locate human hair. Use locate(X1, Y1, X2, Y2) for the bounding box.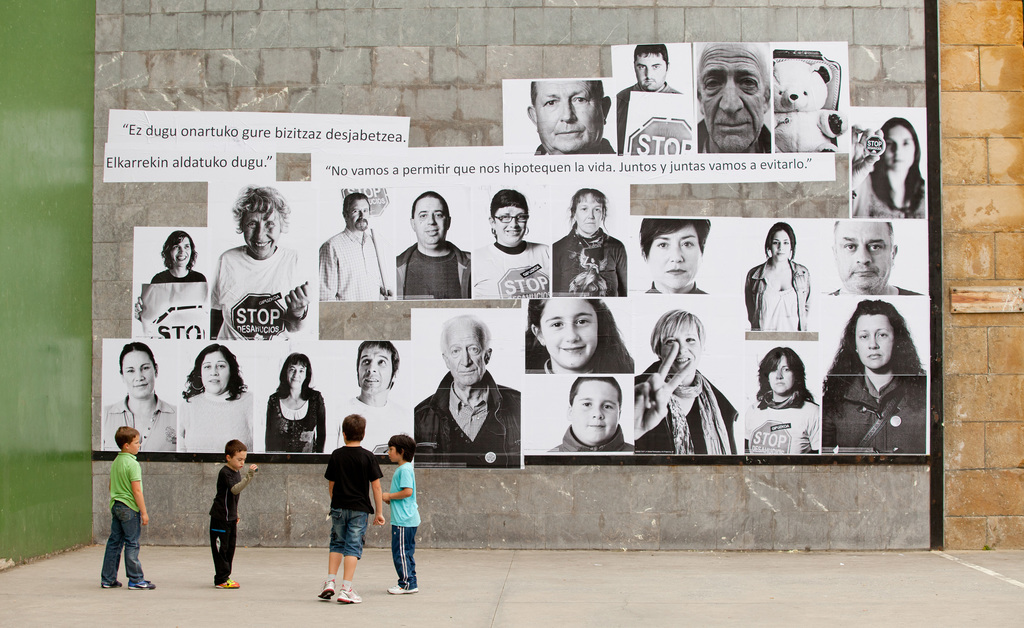
locate(565, 186, 609, 232).
